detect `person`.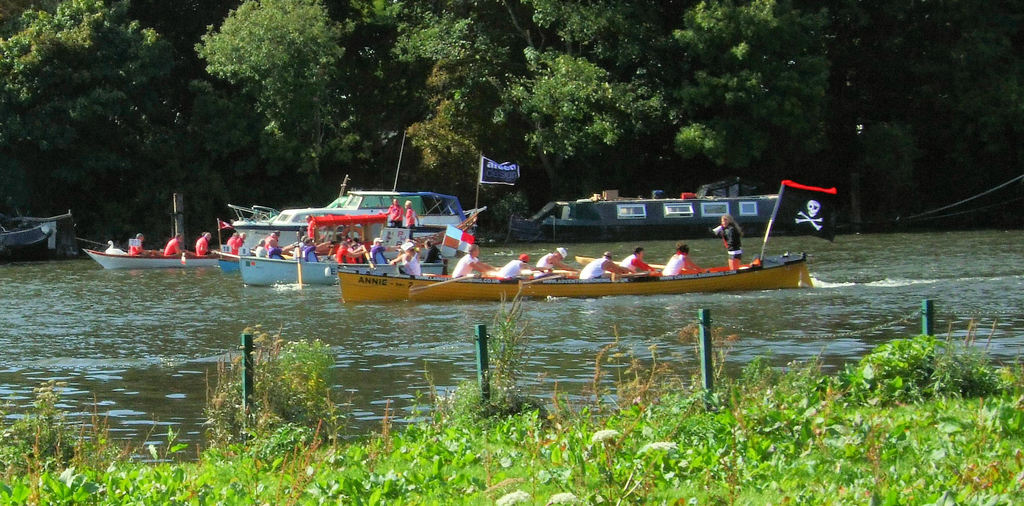
Detected at left=403, top=197, right=422, bottom=234.
